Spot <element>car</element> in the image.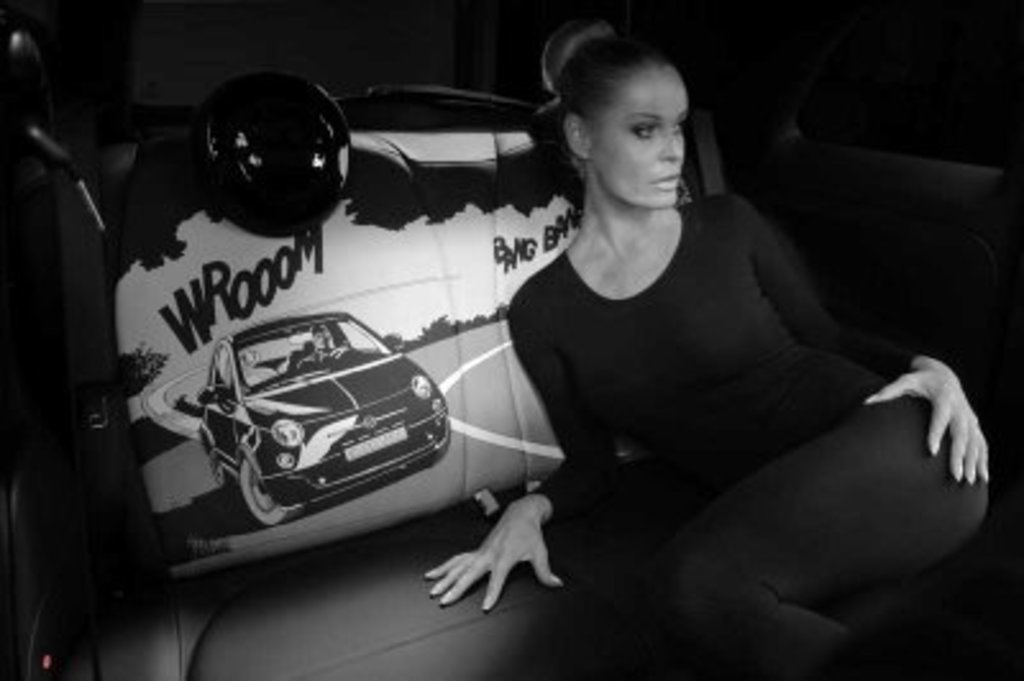
<element>car</element> found at 0:0:1021:678.
